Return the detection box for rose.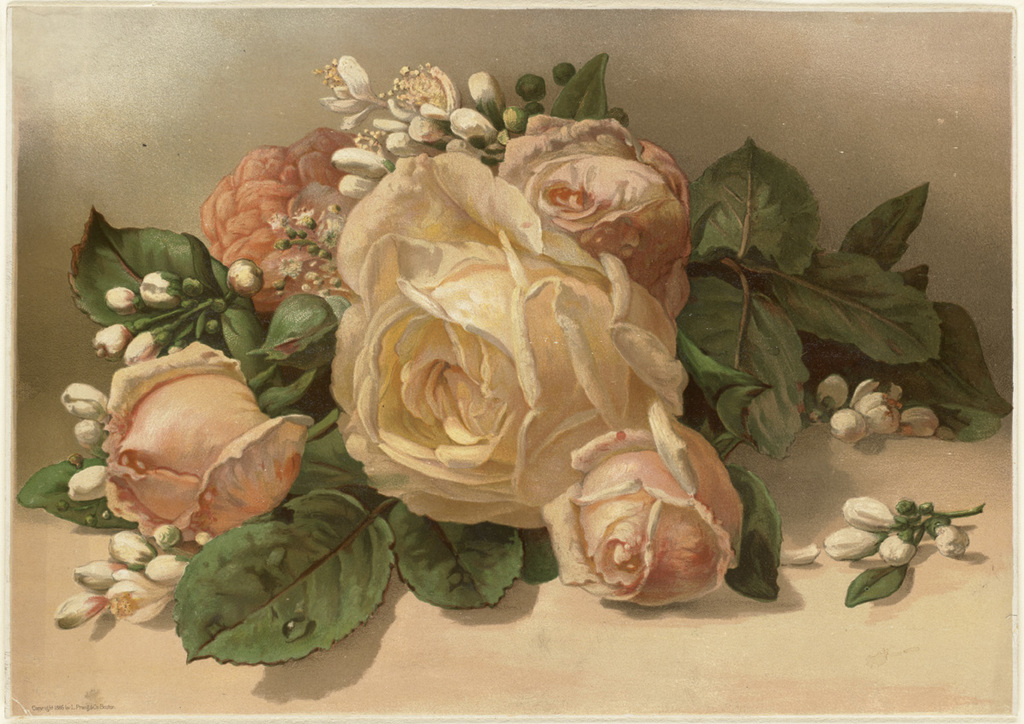
(539, 392, 749, 606).
